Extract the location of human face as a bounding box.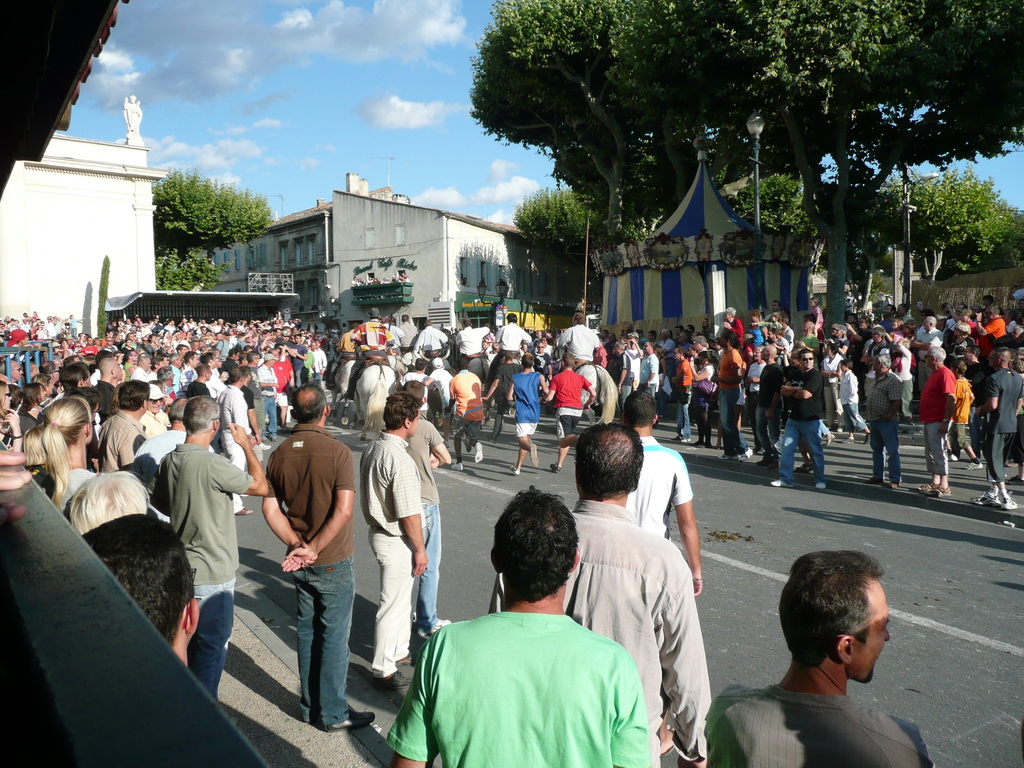
left=409, top=413, right=419, bottom=436.
